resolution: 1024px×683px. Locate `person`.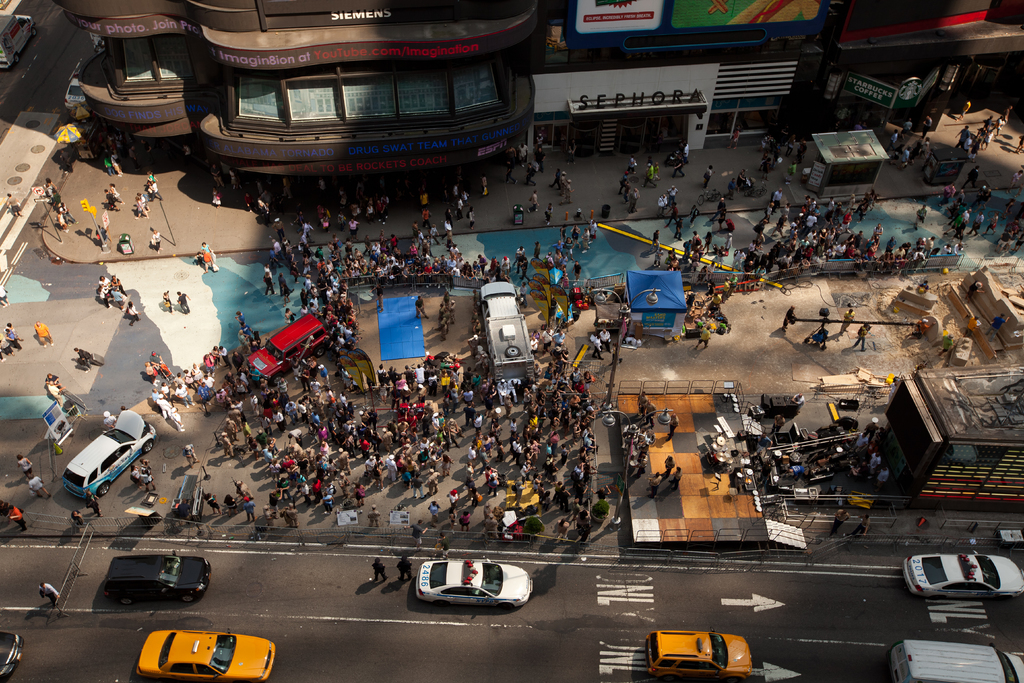
crop(204, 252, 212, 276).
